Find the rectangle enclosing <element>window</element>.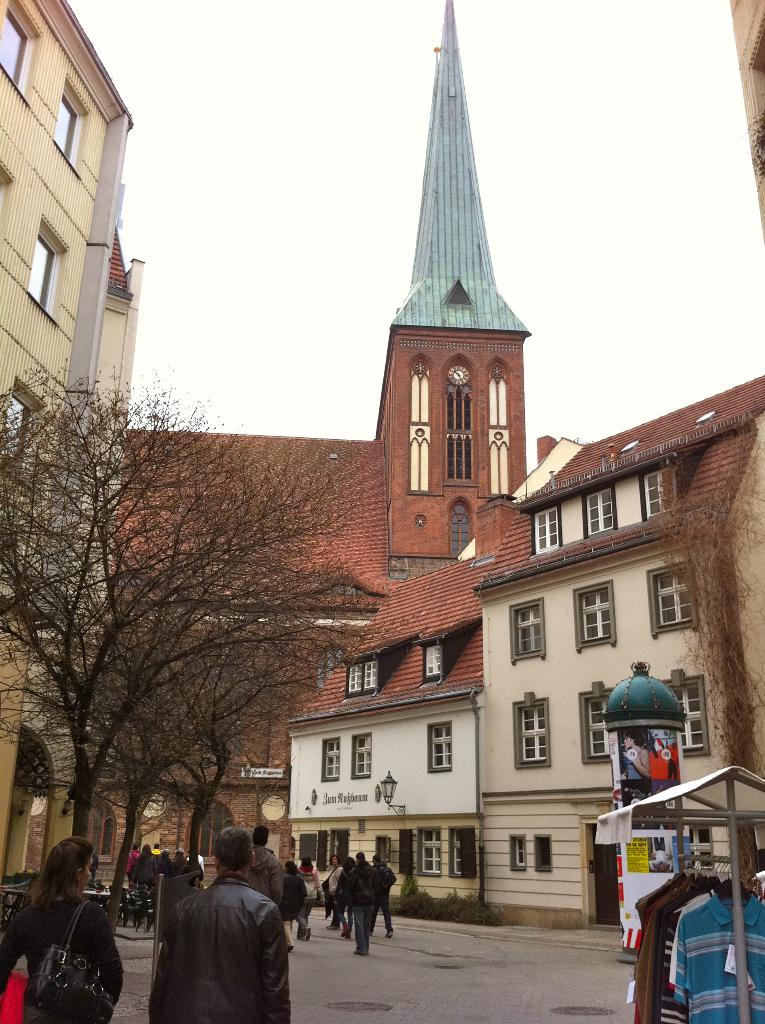
locate(343, 728, 376, 770).
